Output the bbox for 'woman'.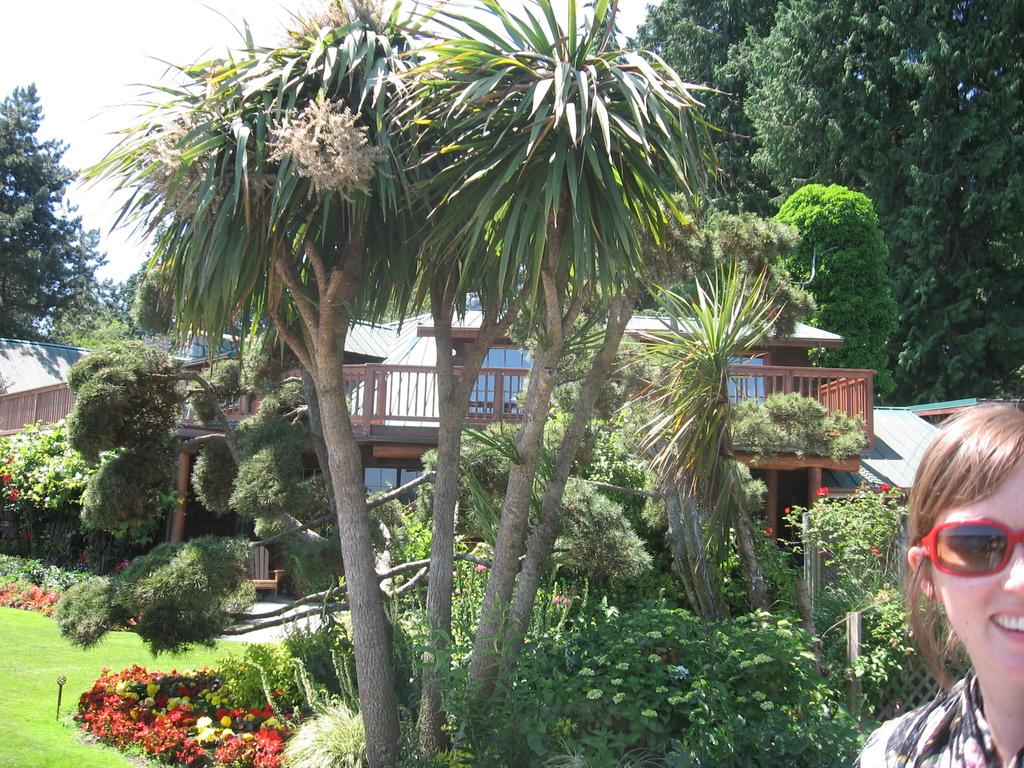
854/381/1023/767.
